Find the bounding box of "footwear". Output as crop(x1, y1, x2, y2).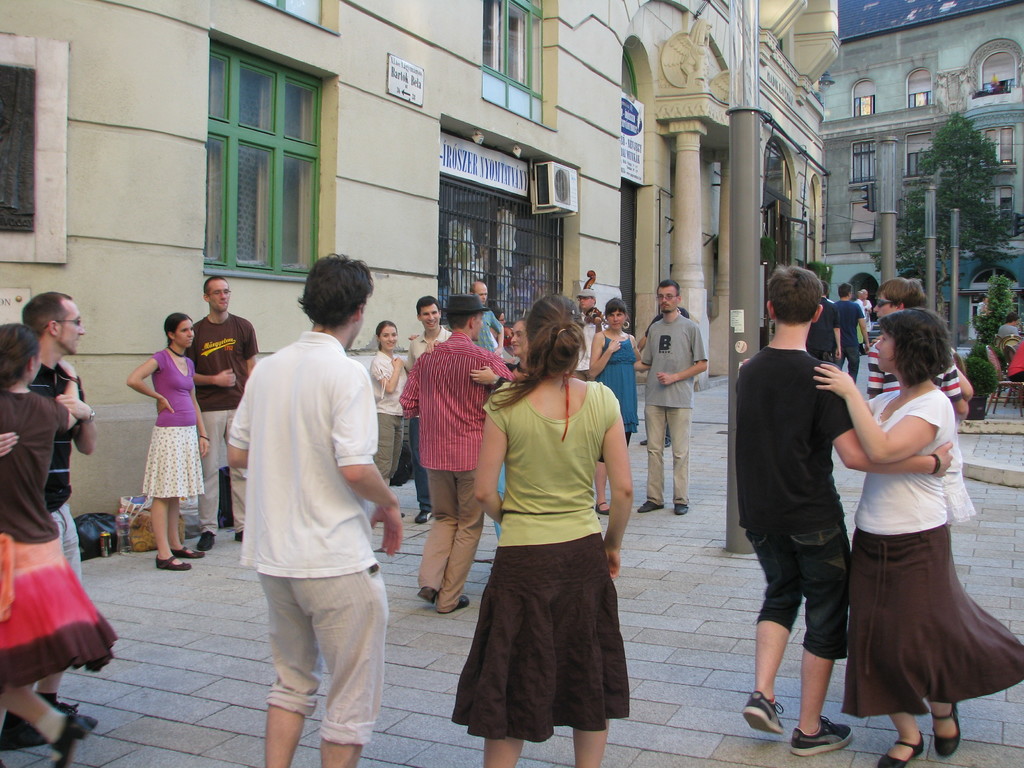
crop(419, 585, 439, 606).
